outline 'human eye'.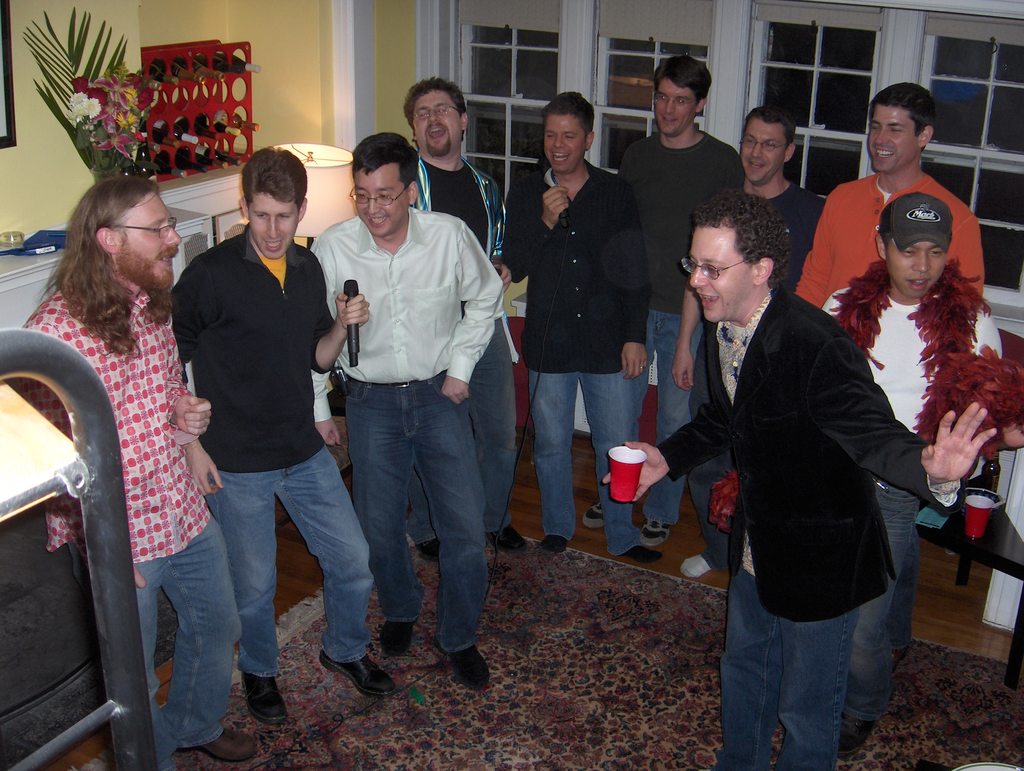
Outline: box=[873, 127, 879, 133].
